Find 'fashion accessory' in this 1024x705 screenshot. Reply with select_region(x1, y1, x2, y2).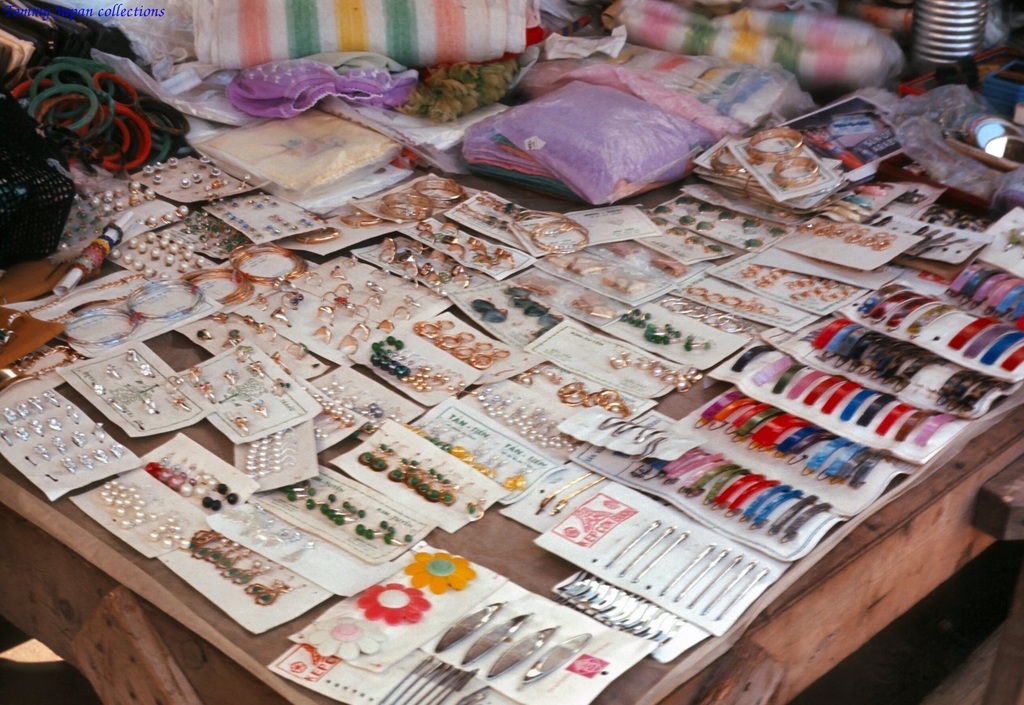
select_region(124, 276, 201, 322).
